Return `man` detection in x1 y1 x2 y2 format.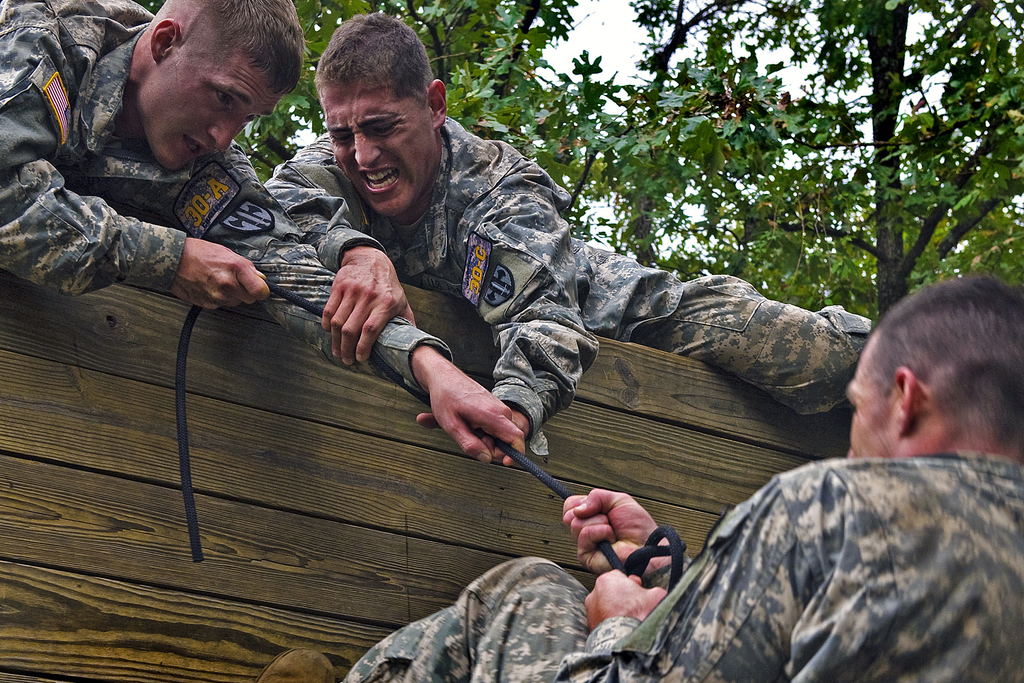
264 13 881 482.
